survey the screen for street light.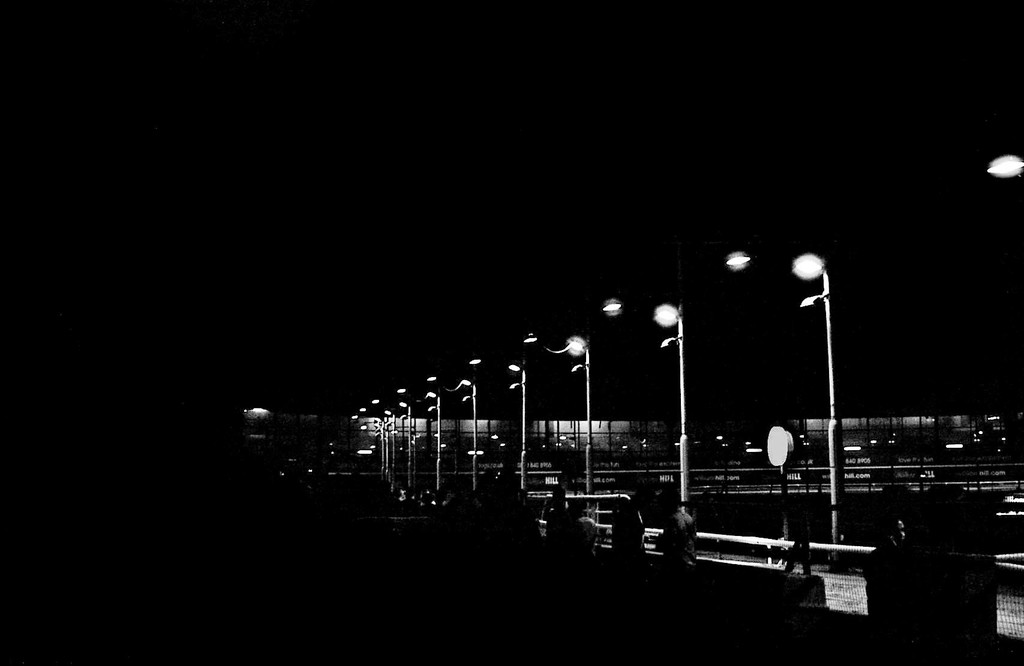
Survey found: box(423, 386, 445, 498).
